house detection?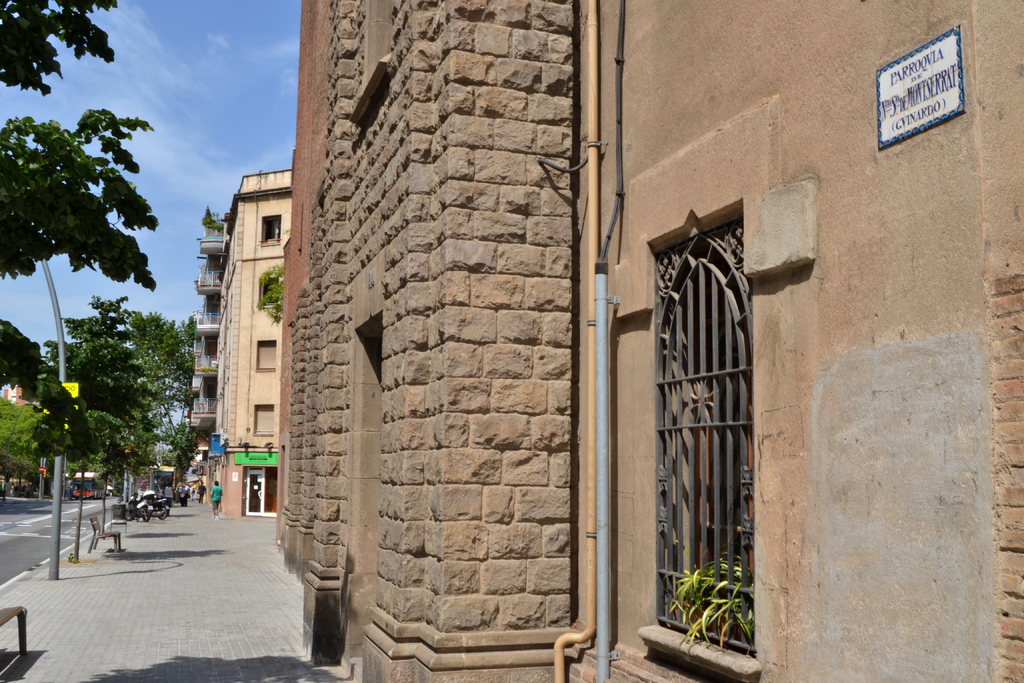
<bbox>276, 0, 1023, 682</bbox>
